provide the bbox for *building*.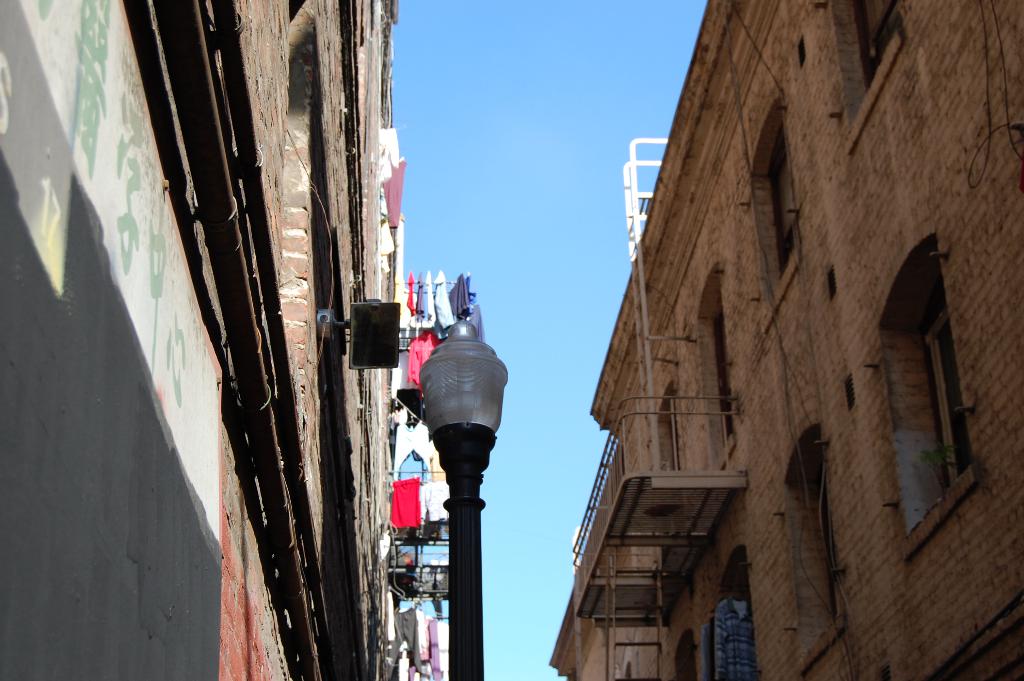
pyautogui.locateOnScreen(0, 0, 392, 680).
